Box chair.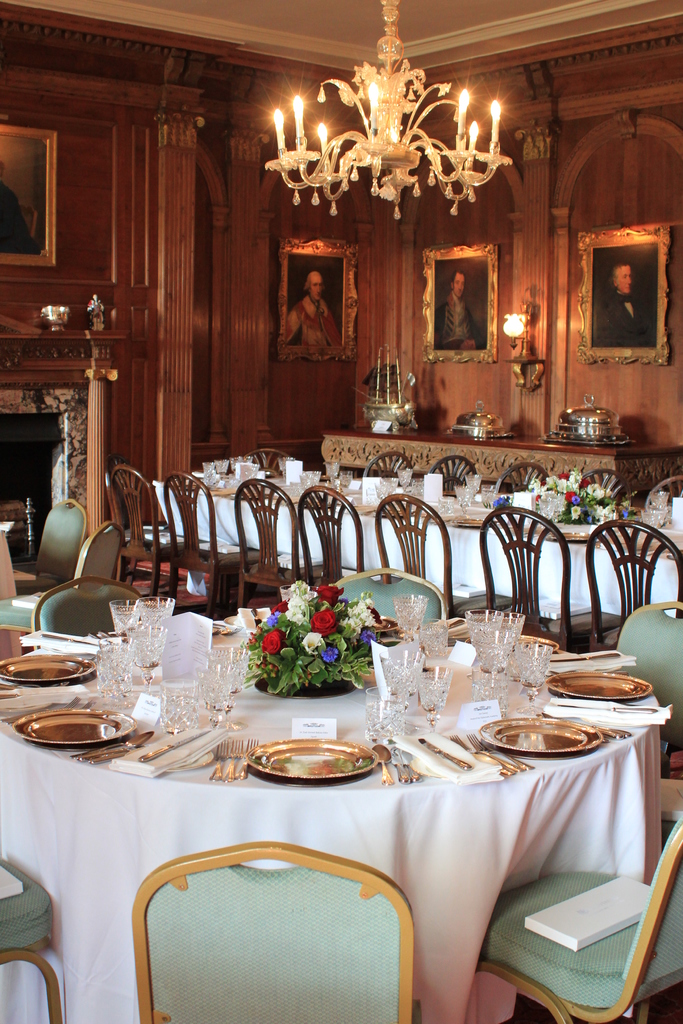
pyautogui.locateOnScreen(127, 836, 420, 1023).
